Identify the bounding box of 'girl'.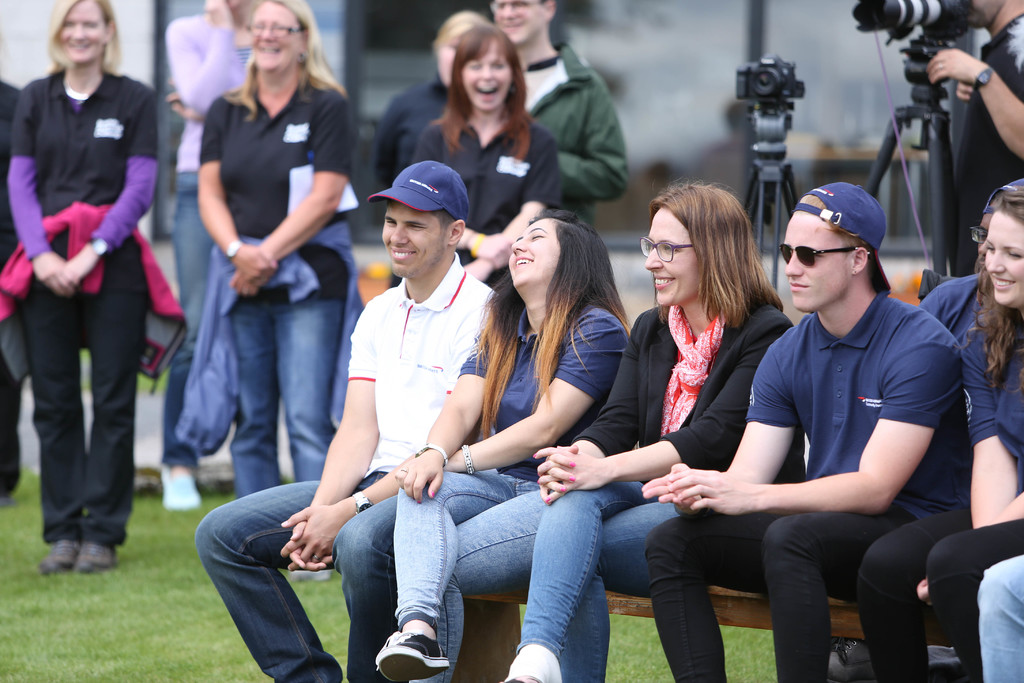
(left=197, top=0, right=360, bottom=578).
